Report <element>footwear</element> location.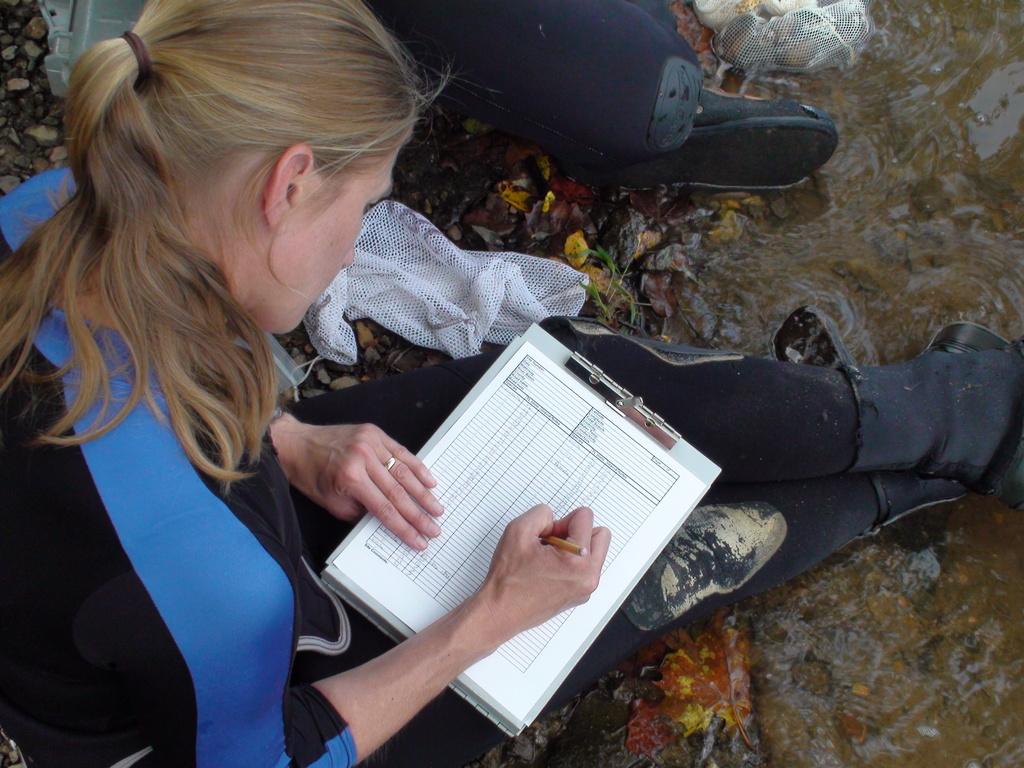
Report: {"x1": 590, "y1": 79, "x2": 845, "y2": 195}.
